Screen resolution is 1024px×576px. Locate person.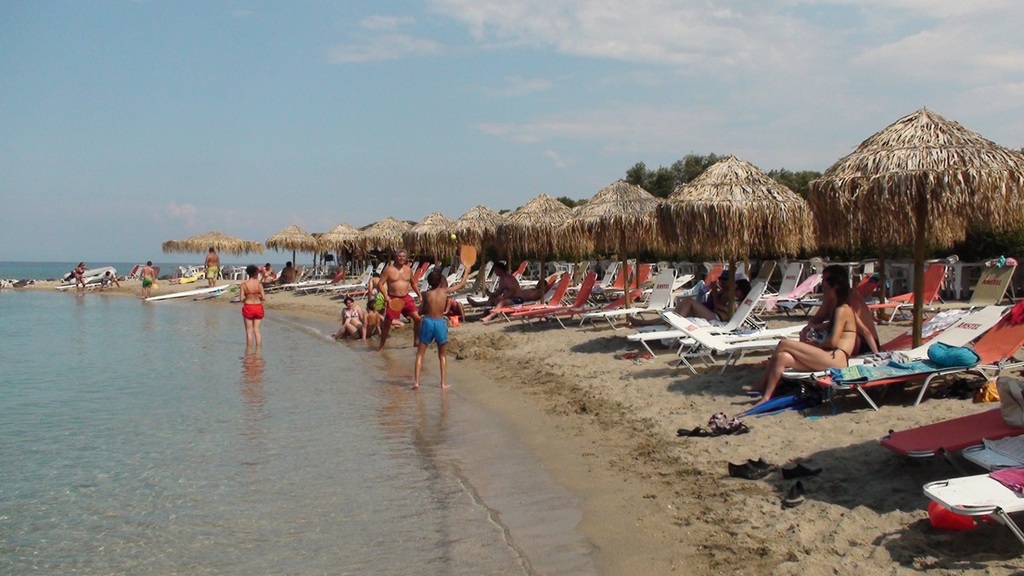
<bbox>203, 246, 217, 284</bbox>.
